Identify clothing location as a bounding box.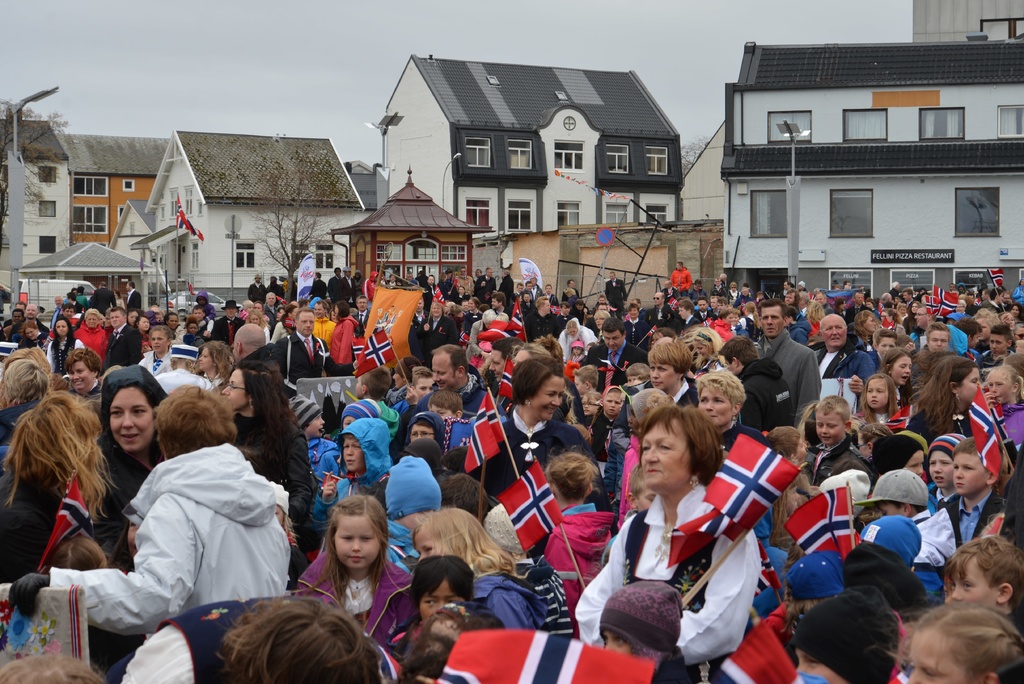
bbox=[568, 478, 766, 682].
